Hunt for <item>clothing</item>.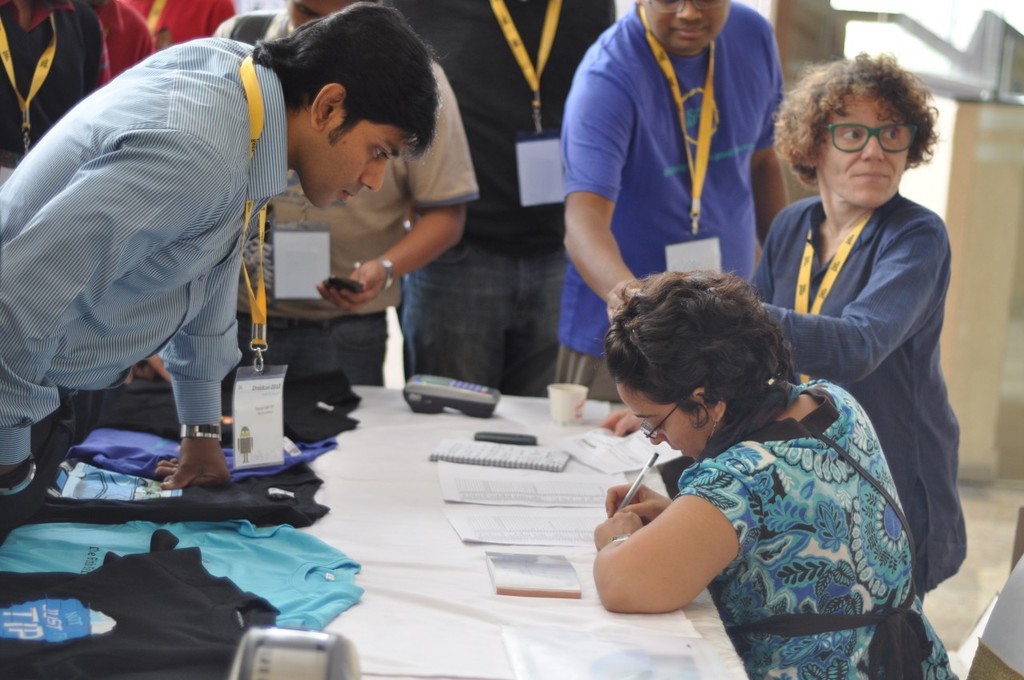
Hunted down at box(62, 431, 337, 482).
